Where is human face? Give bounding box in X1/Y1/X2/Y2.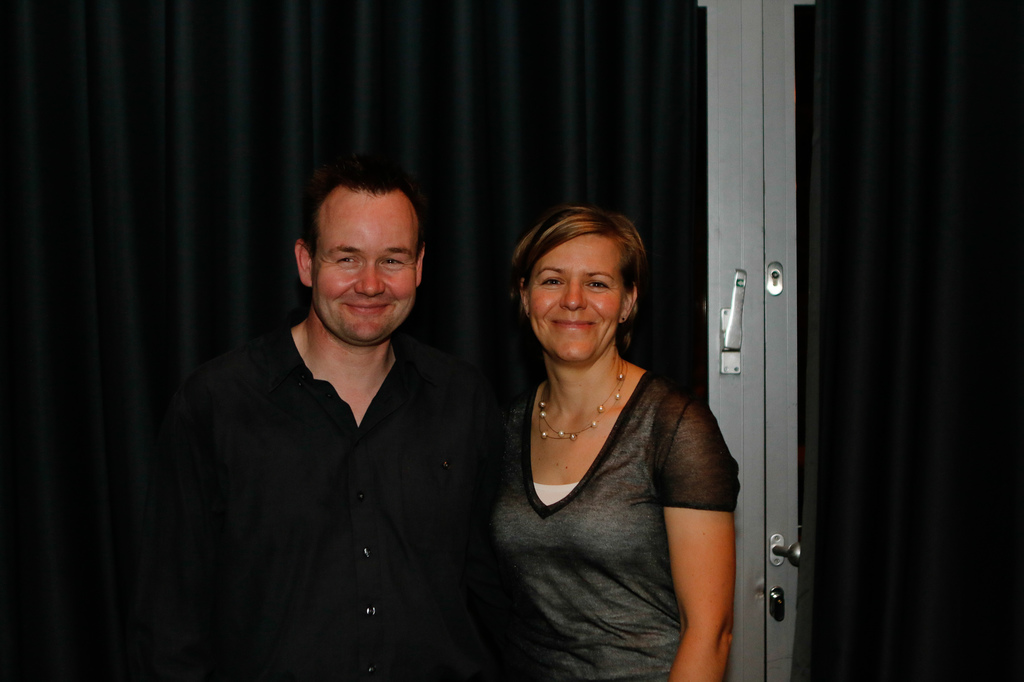
526/237/614/361.
